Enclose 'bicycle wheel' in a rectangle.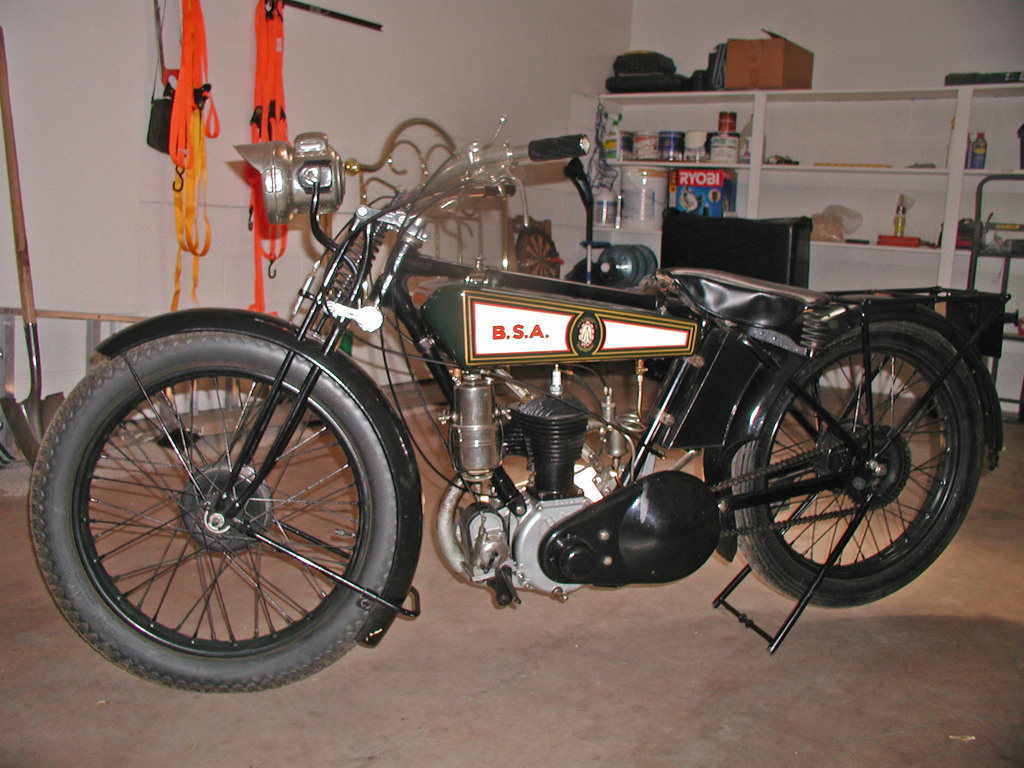
[left=35, top=311, right=429, bottom=695].
